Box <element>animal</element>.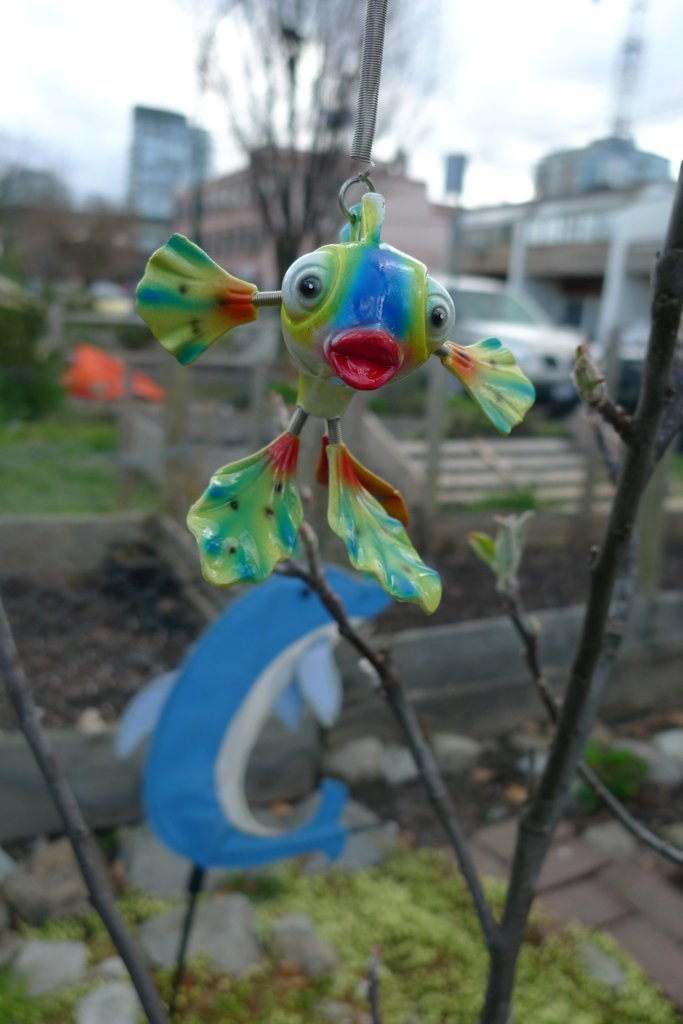
select_region(133, 188, 538, 610).
